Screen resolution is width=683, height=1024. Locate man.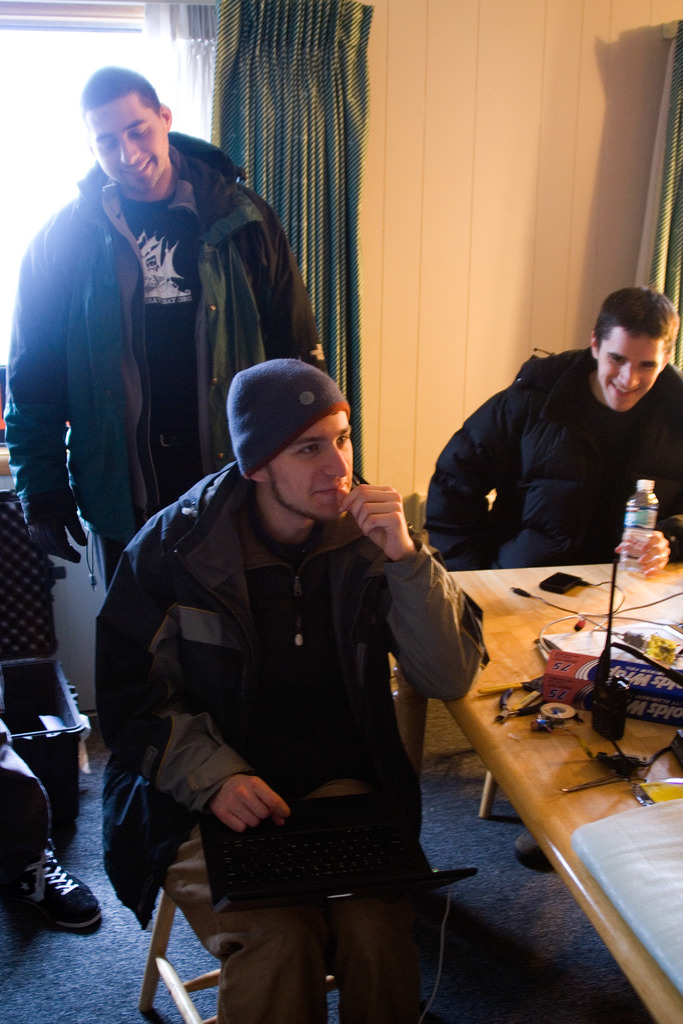
x1=115 y1=321 x2=484 y2=956.
